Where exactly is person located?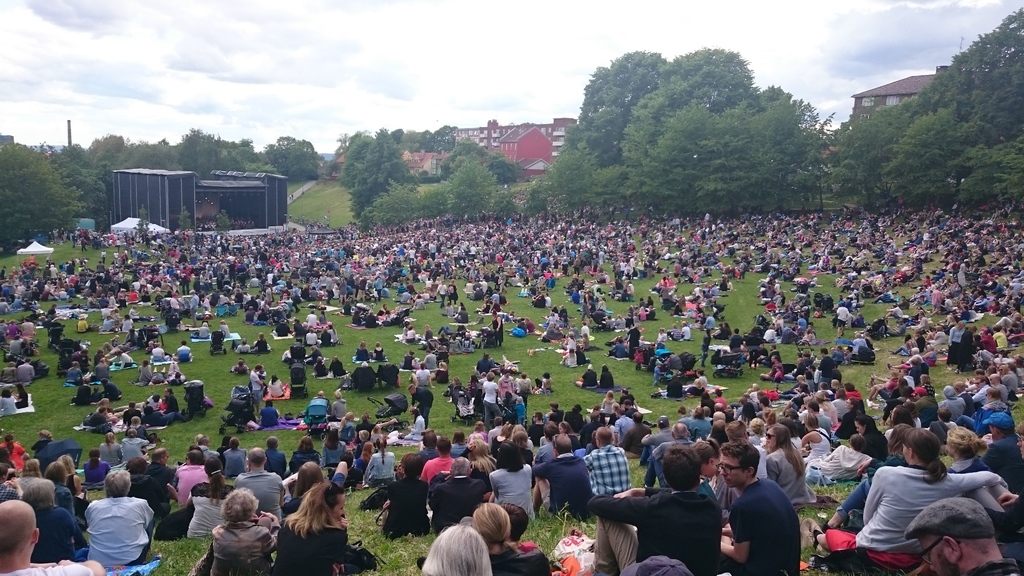
Its bounding box is (901,353,926,383).
